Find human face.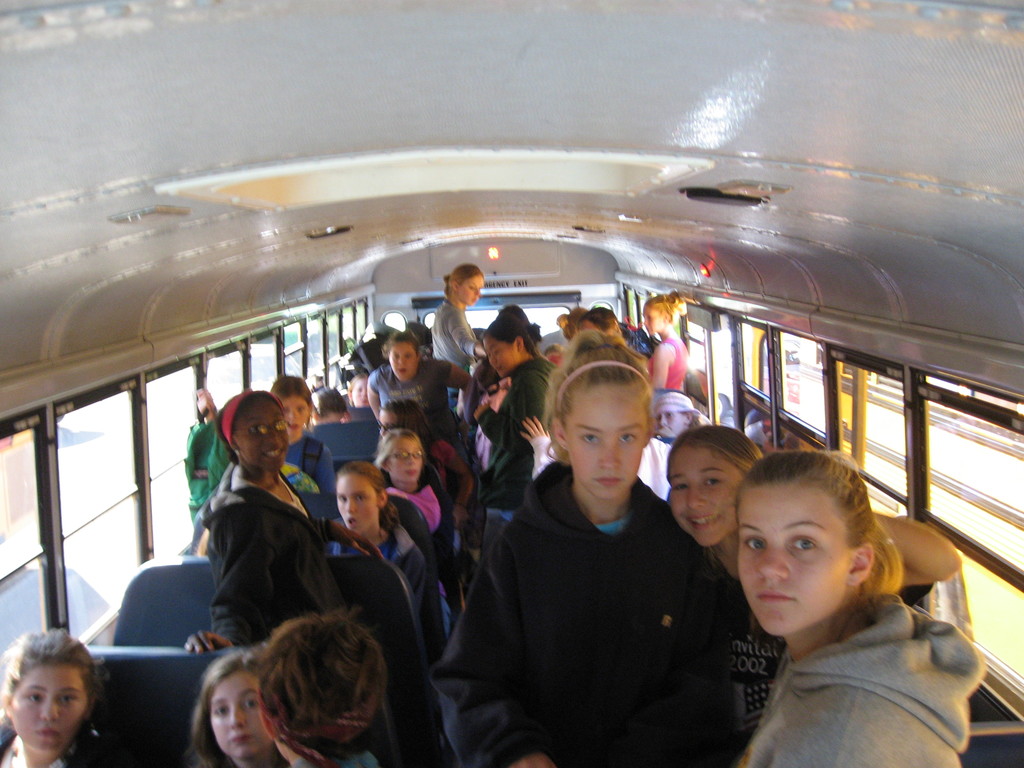
detection(733, 483, 852, 634).
